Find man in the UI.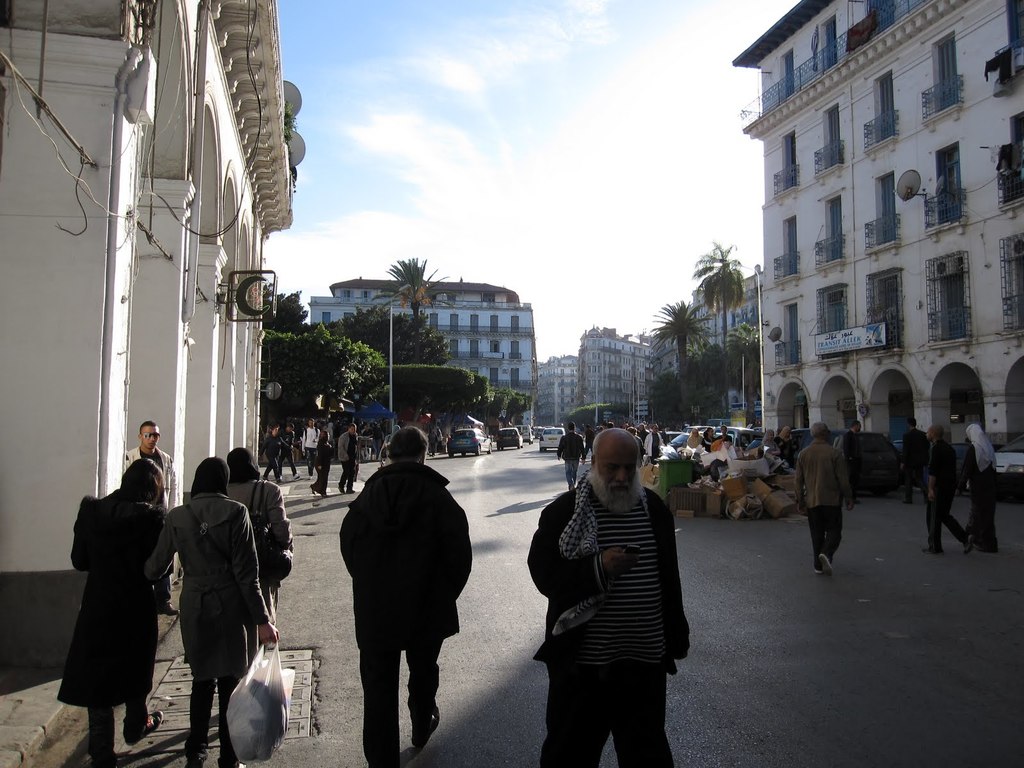
UI element at Rect(334, 422, 358, 493).
